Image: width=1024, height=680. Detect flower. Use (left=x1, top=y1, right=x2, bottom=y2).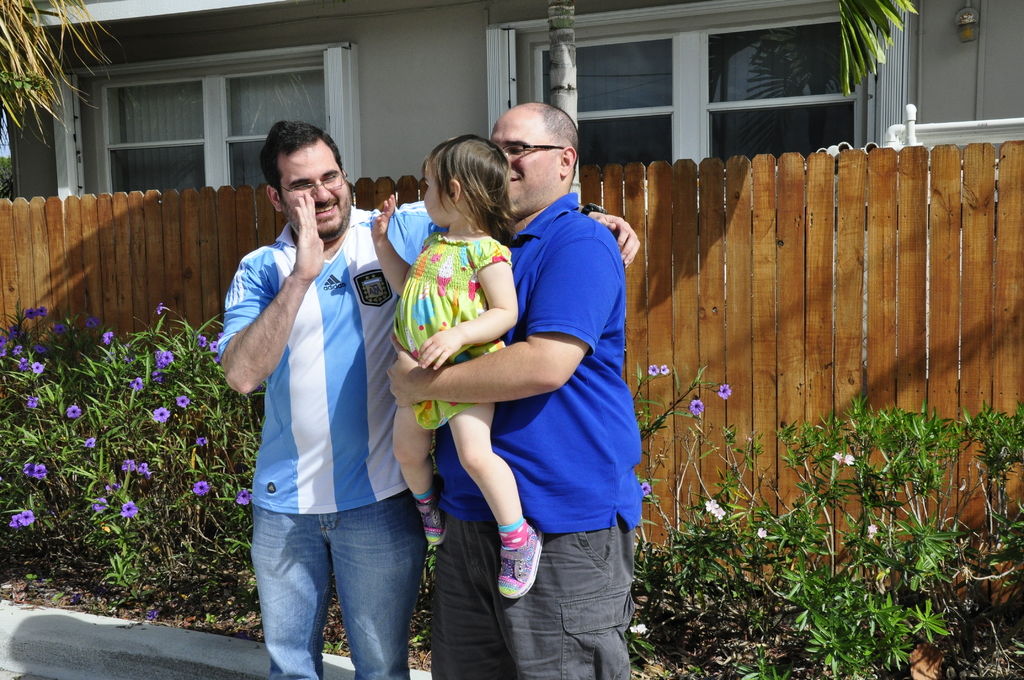
(left=121, top=457, right=138, bottom=469).
